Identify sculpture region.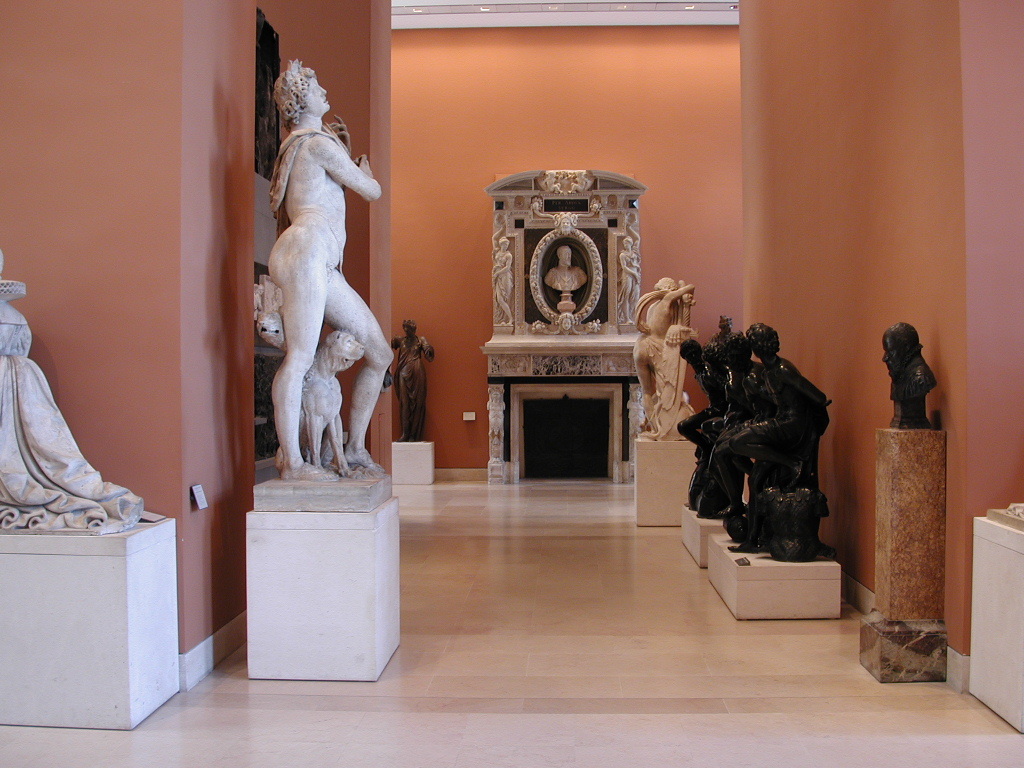
Region: {"left": 386, "top": 313, "right": 434, "bottom": 445}.
